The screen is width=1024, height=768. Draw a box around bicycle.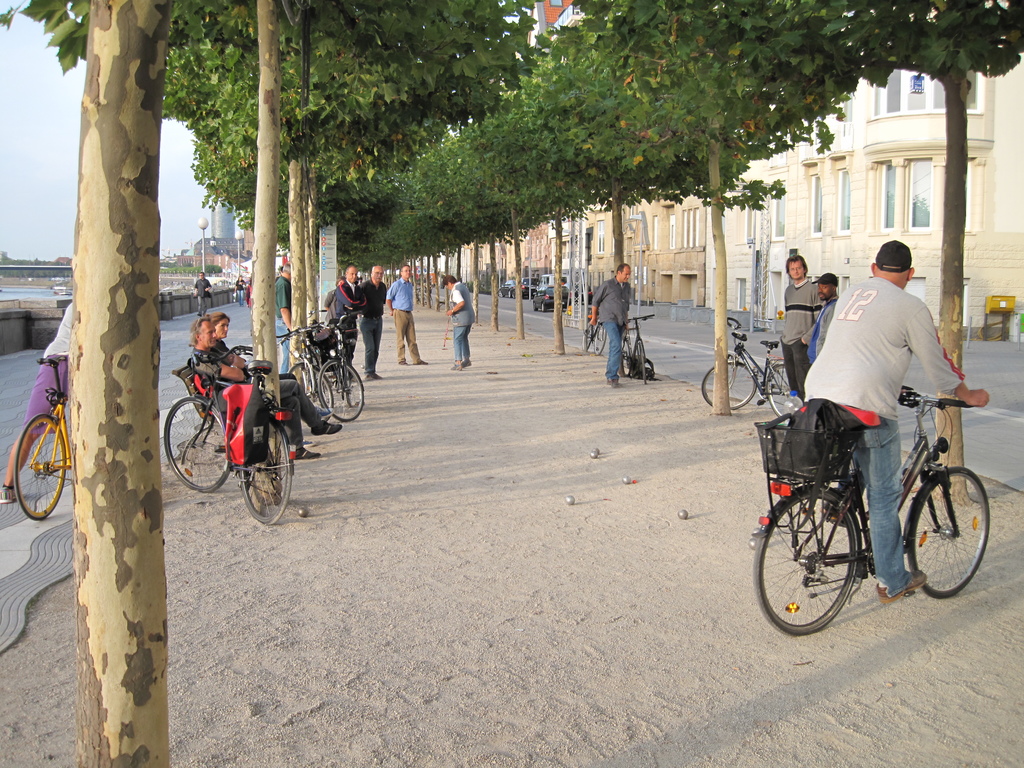
region(423, 287, 433, 305).
